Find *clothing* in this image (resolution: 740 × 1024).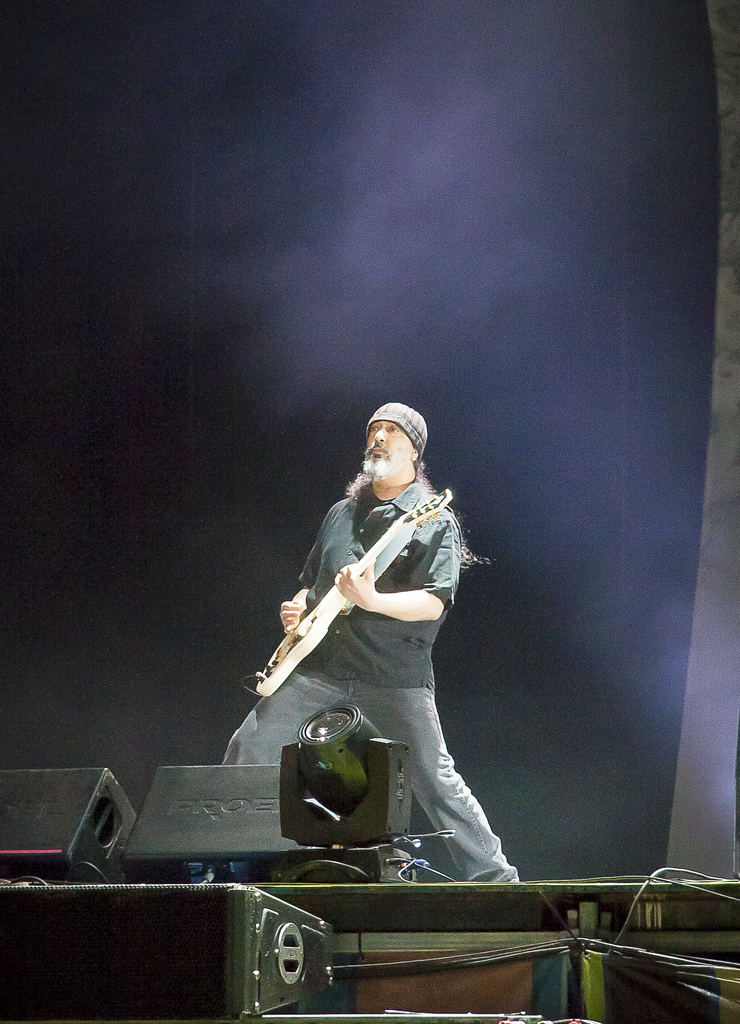
box(258, 451, 483, 835).
